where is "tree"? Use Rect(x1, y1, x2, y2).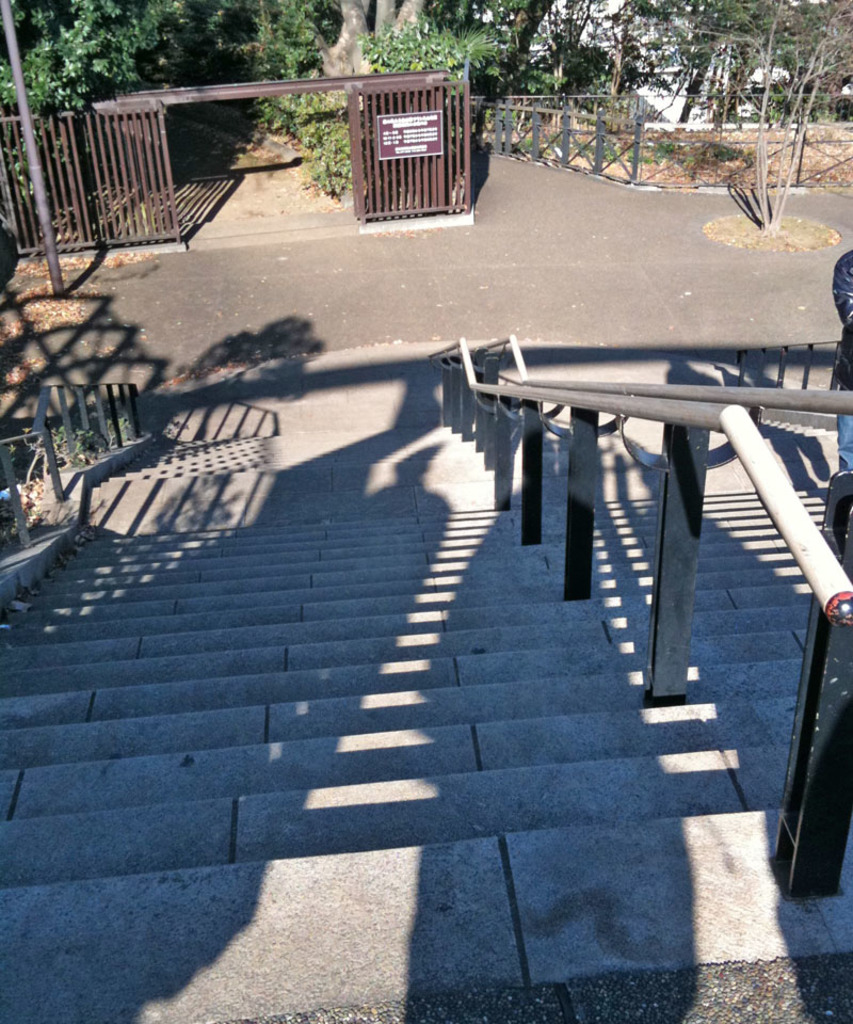
Rect(0, 0, 184, 239).
